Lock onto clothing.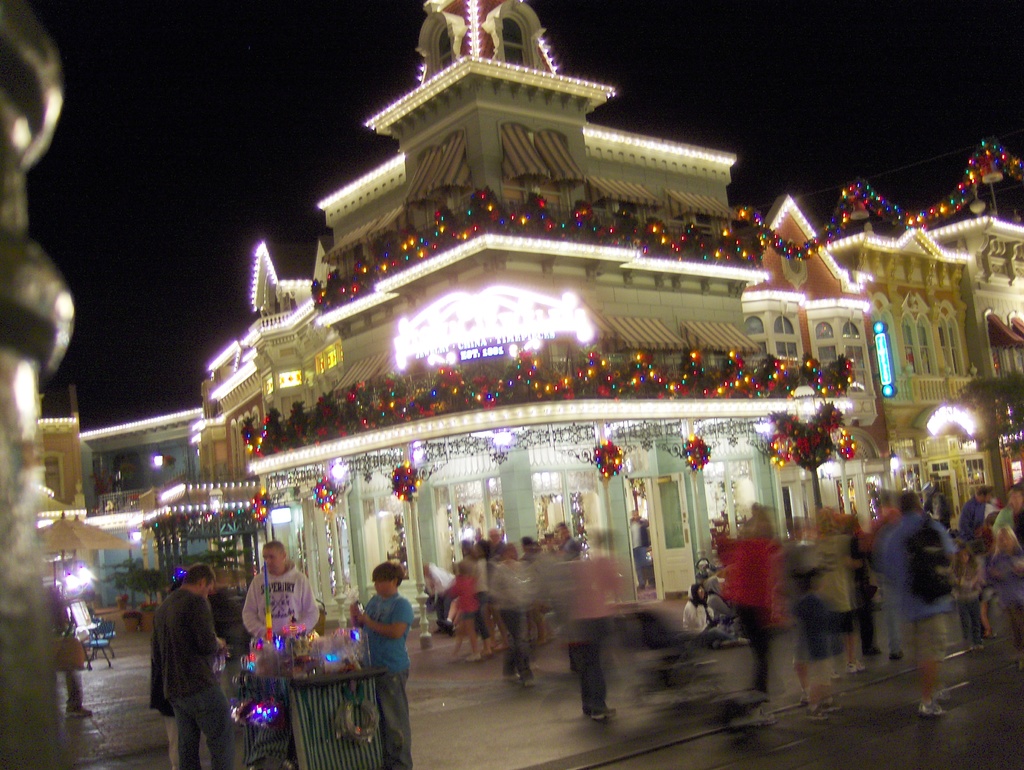
Locked: x1=952 y1=564 x2=988 y2=597.
